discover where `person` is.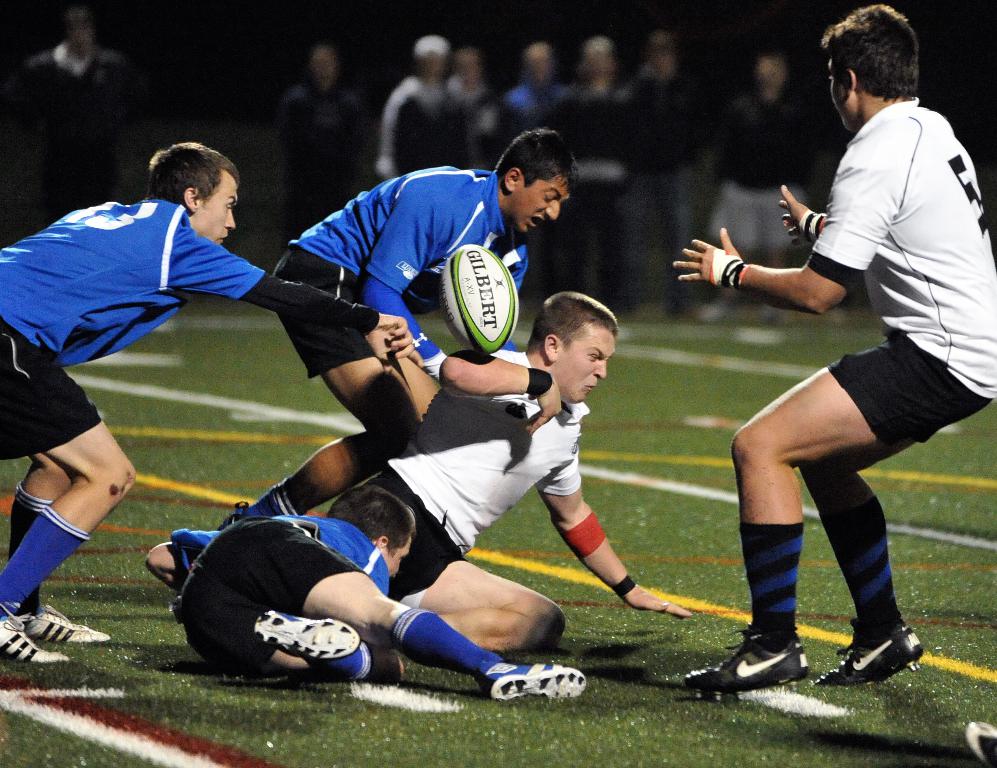
Discovered at (x1=551, y1=35, x2=627, y2=305).
